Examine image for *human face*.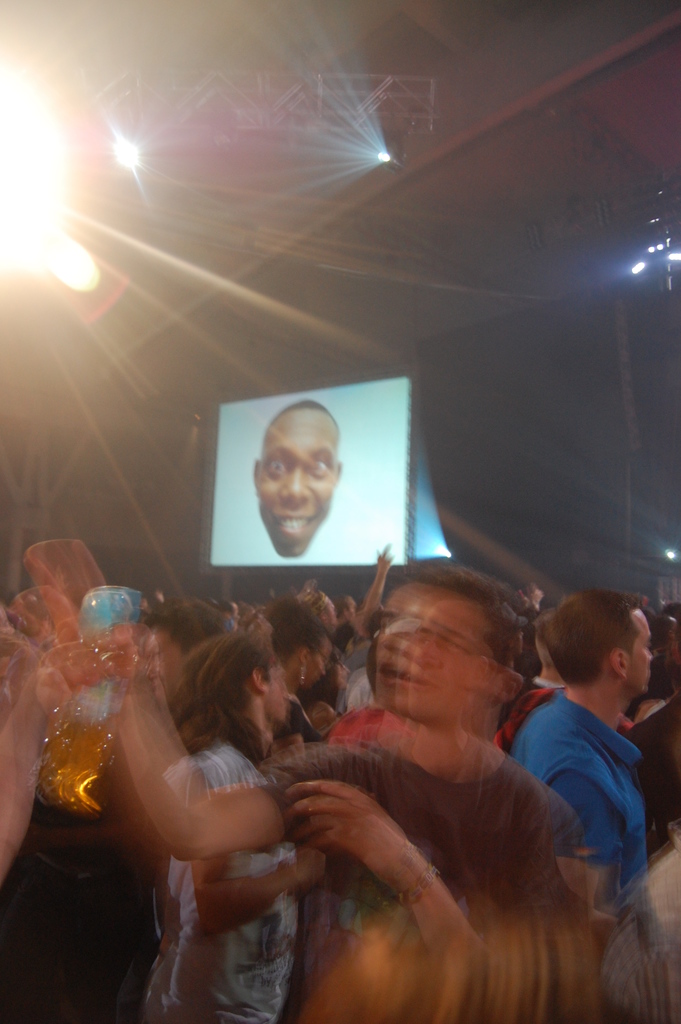
Examination result: bbox=[381, 573, 498, 748].
